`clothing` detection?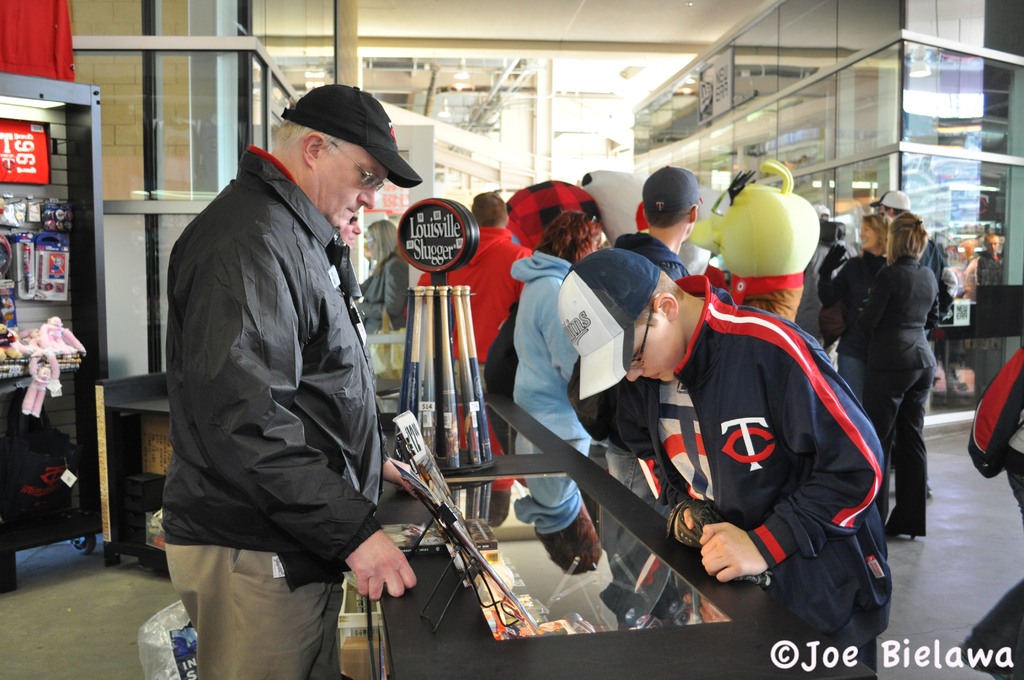
148,106,410,661
